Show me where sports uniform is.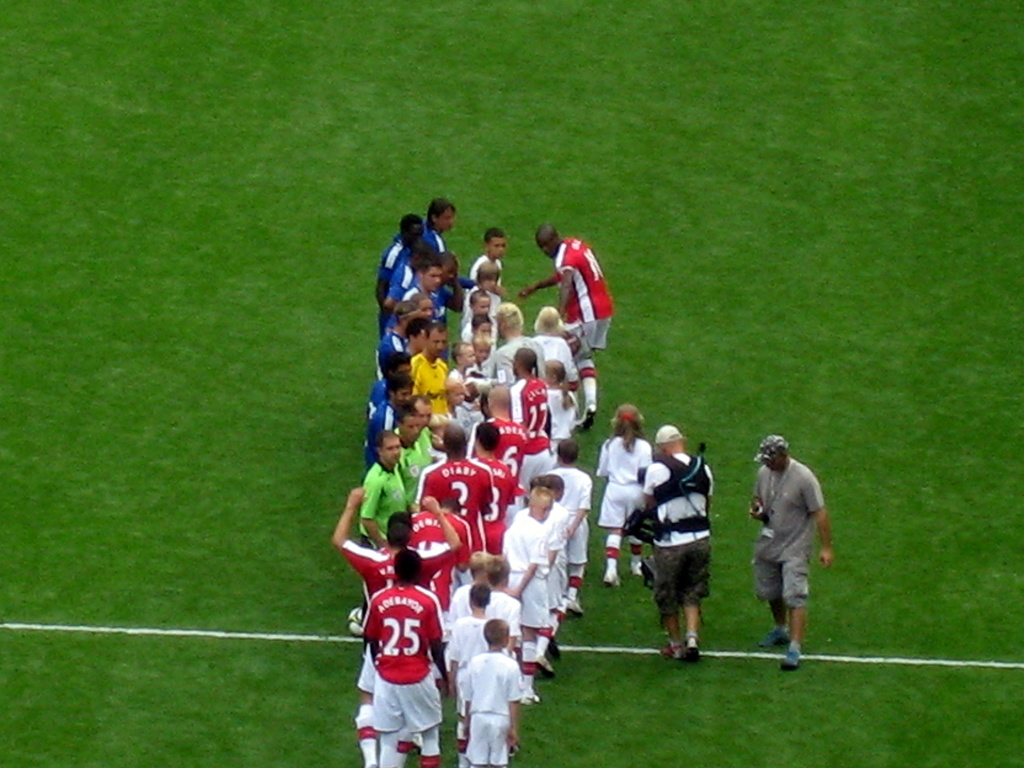
sports uniform is at 553 239 614 436.
